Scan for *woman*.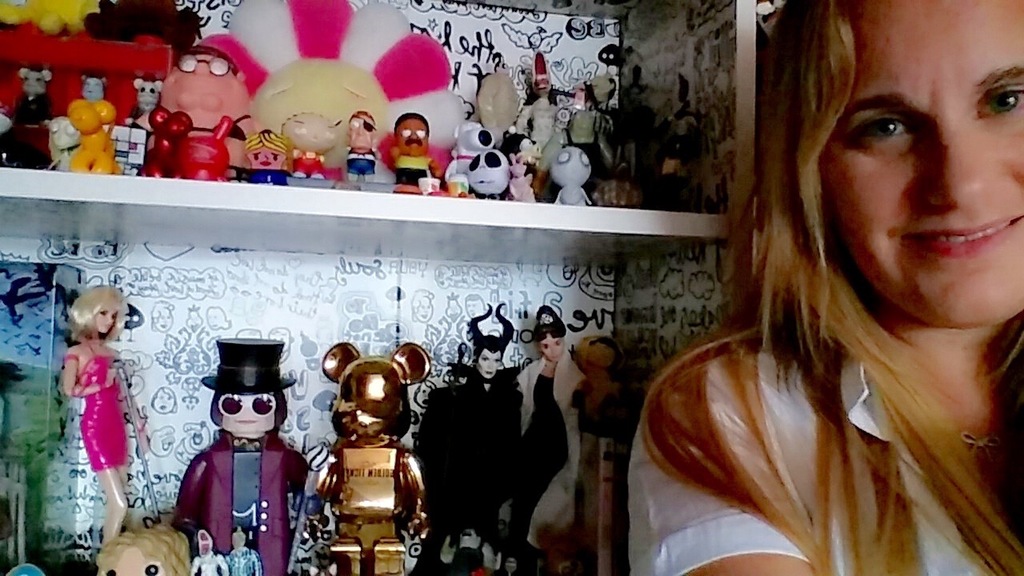
Scan result: 60 282 145 546.
